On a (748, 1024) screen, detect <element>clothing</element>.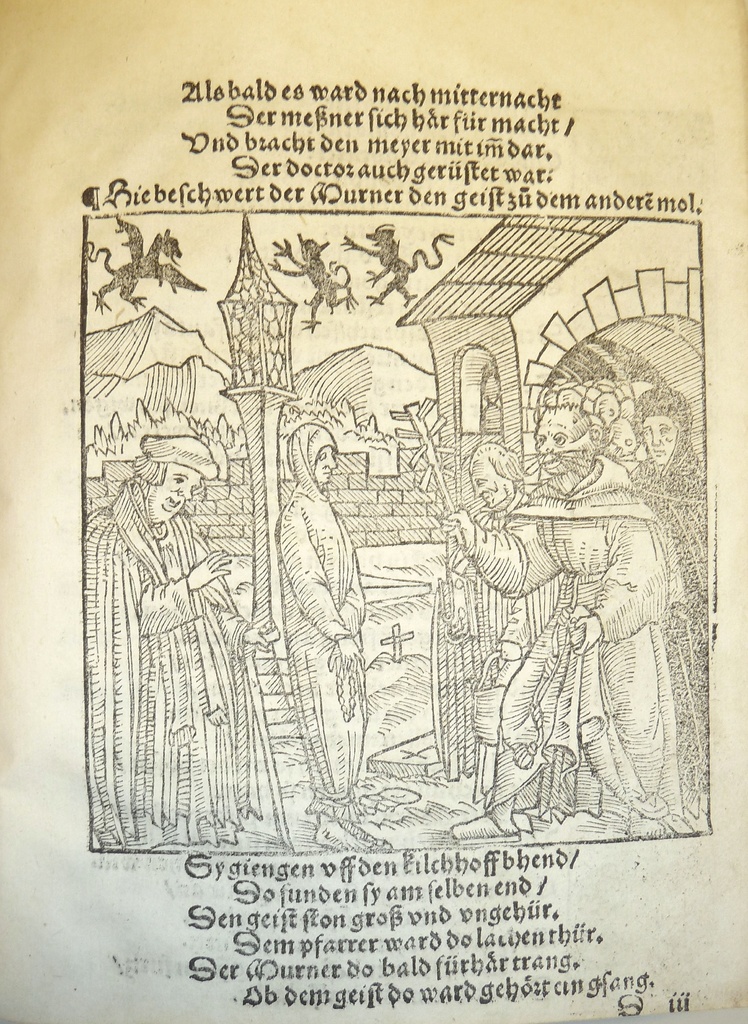
273, 411, 369, 829.
